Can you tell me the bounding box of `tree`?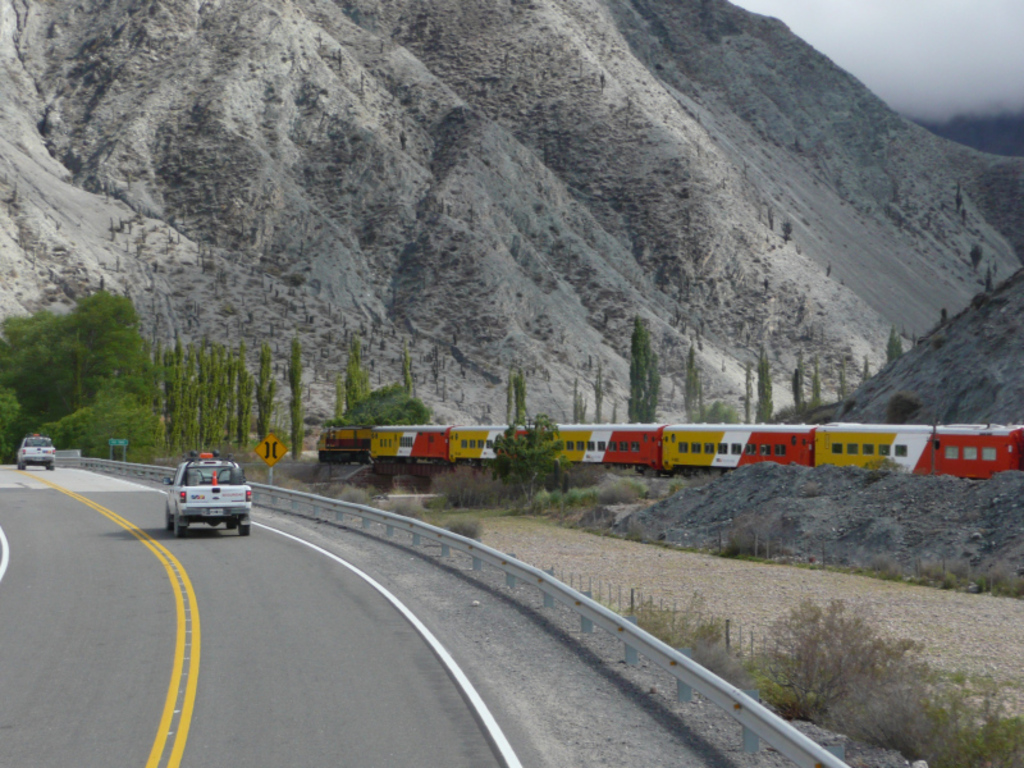
bbox(865, 356, 874, 372).
